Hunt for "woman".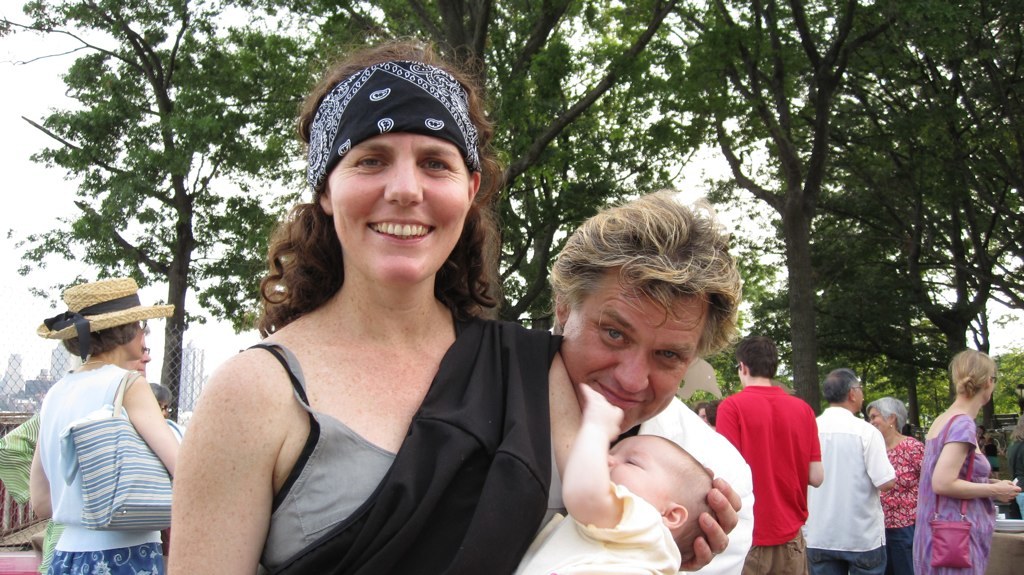
Hunted down at bbox=[17, 278, 186, 574].
